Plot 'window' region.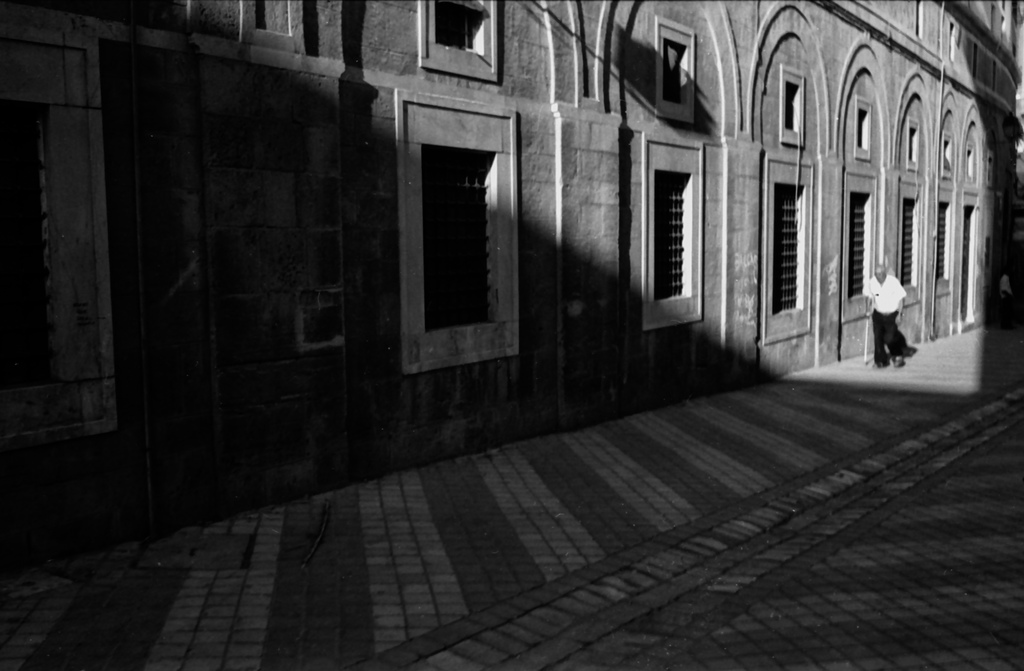
Plotted at crop(972, 40, 981, 81).
